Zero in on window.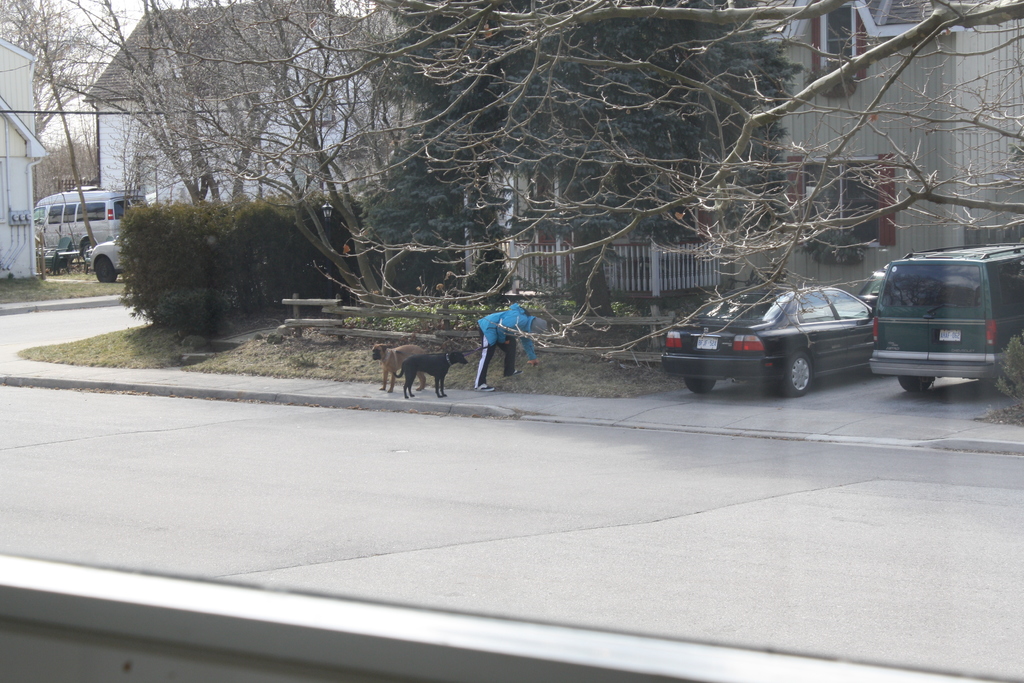
Zeroed in: pyautogui.locateOnScreen(801, 288, 834, 322).
